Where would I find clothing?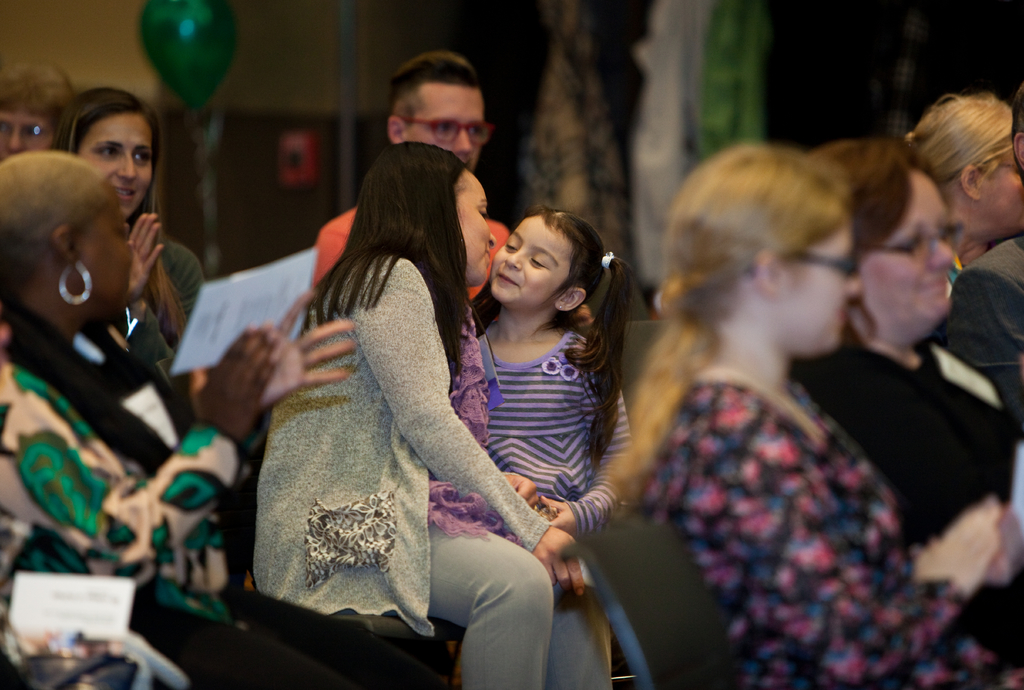
At 793:319:1023:662.
